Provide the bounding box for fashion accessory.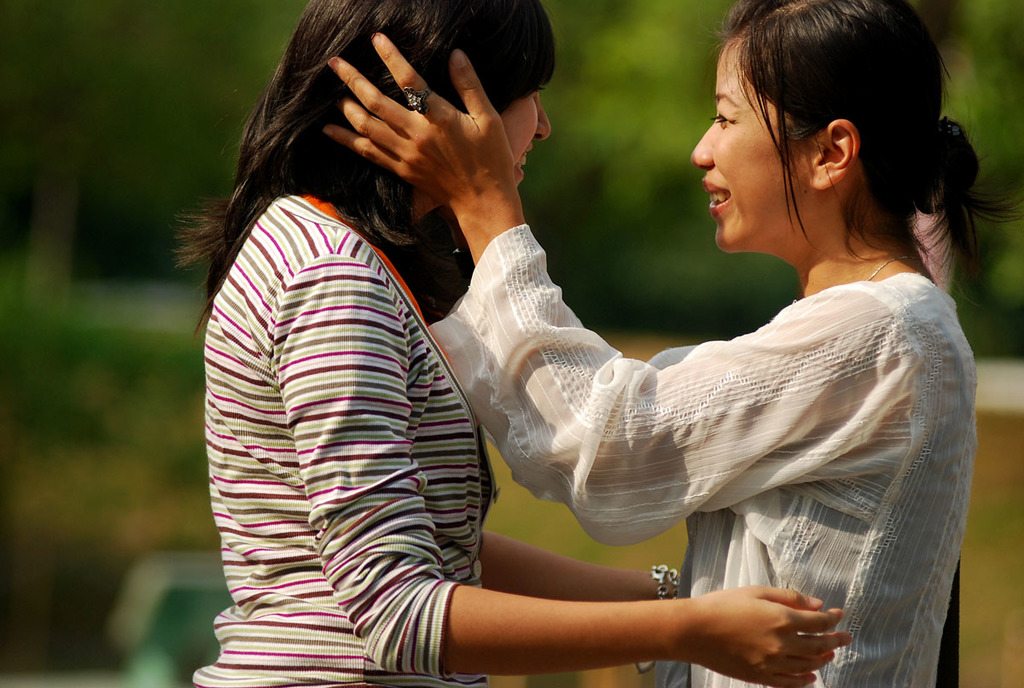
pyautogui.locateOnScreen(868, 251, 922, 277).
